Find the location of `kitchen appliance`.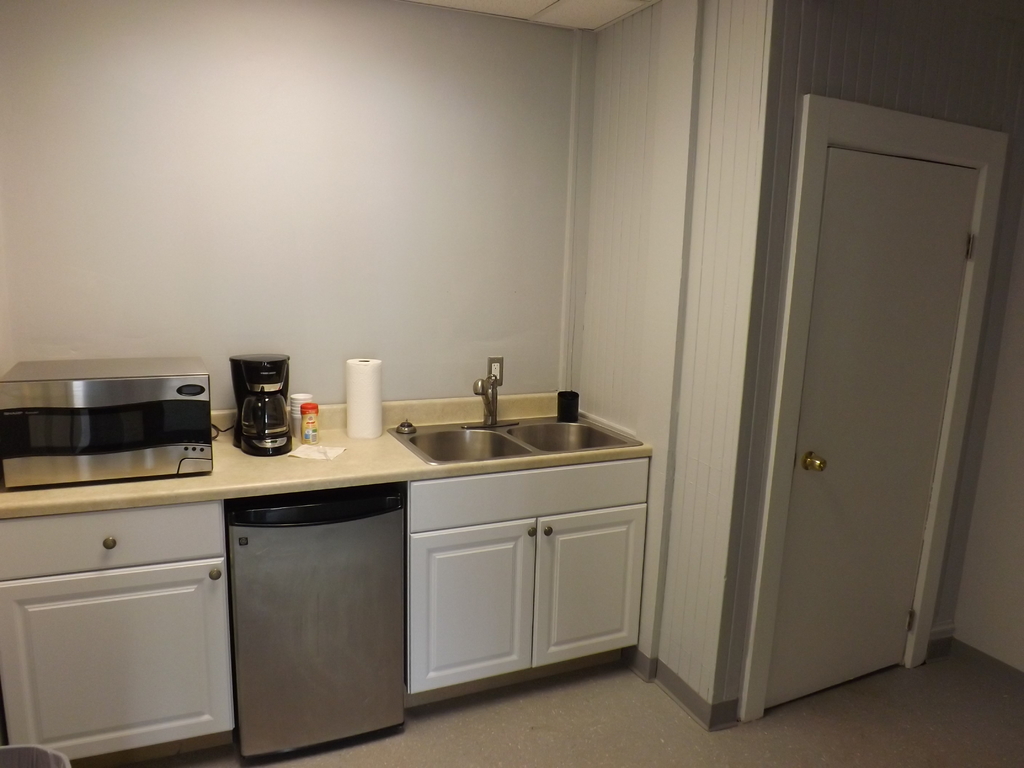
Location: bbox=[233, 351, 292, 457].
